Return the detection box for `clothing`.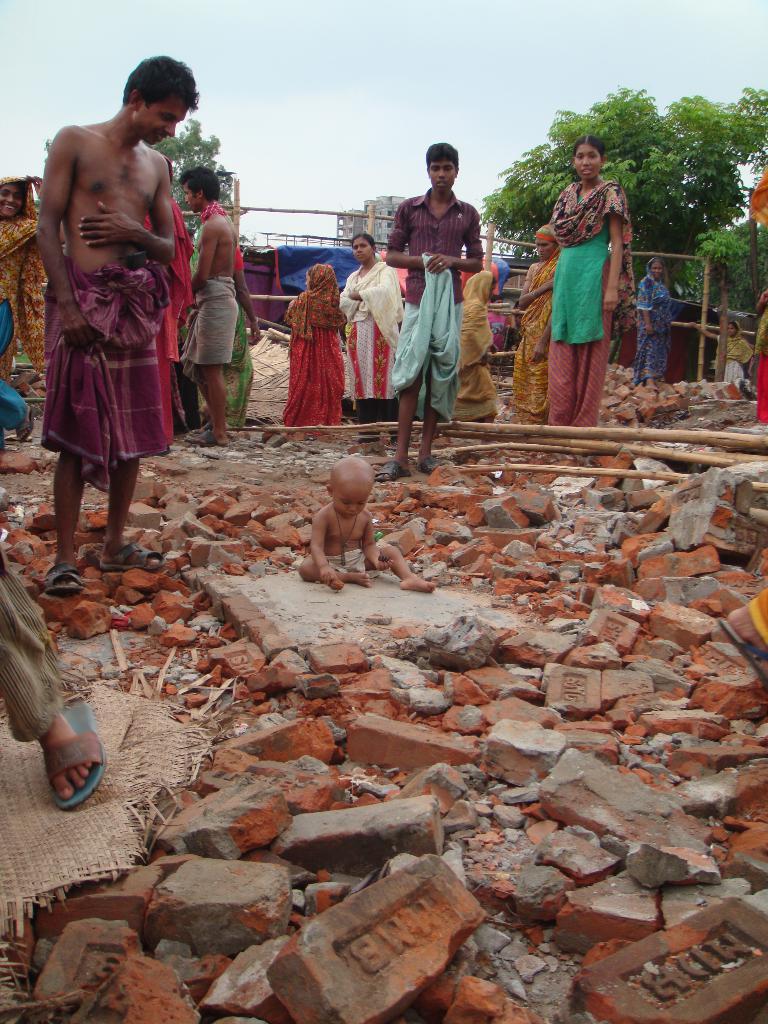
region(763, 294, 767, 412).
